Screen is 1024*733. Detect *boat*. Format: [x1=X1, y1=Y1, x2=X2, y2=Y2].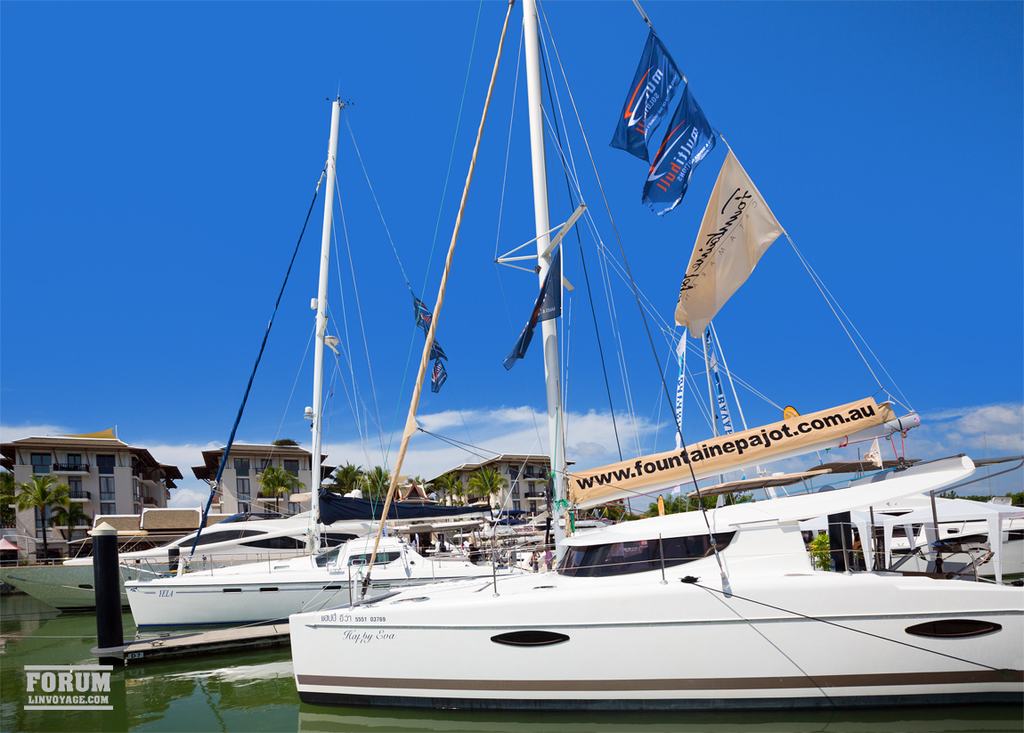
[x1=0, y1=507, x2=305, y2=626].
